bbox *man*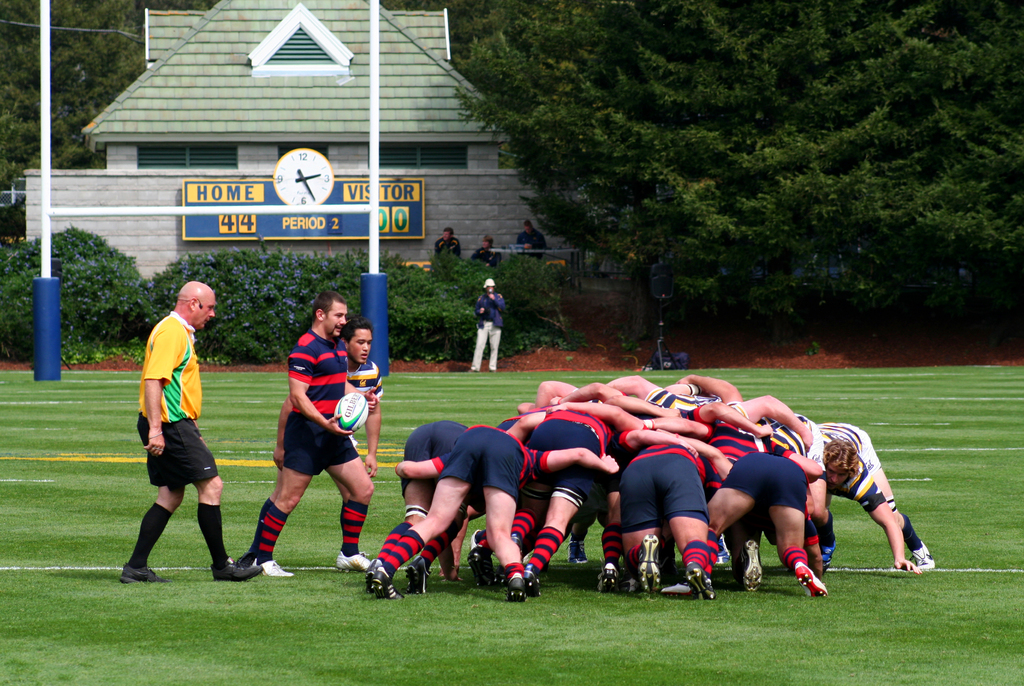
(468, 278, 508, 375)
